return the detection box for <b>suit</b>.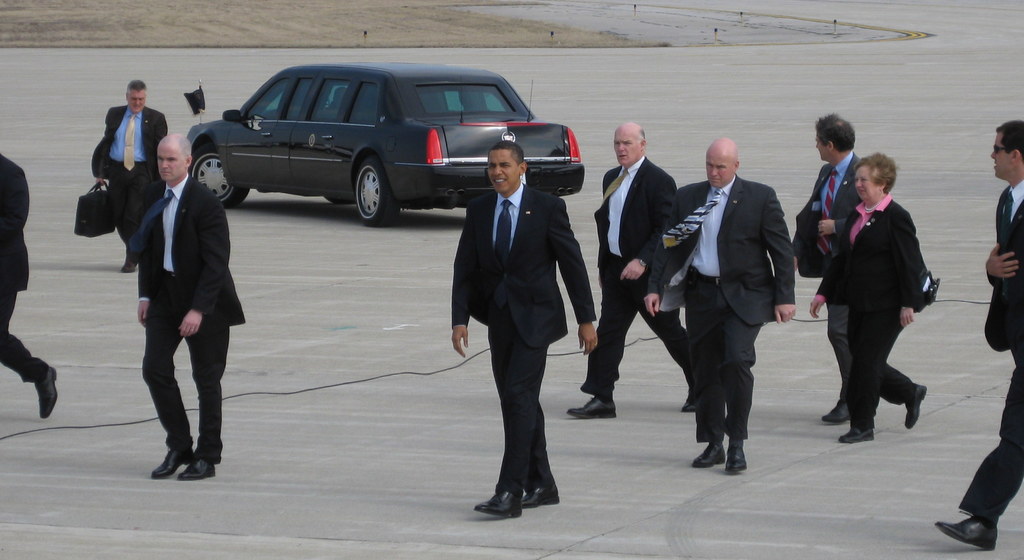
{"left": 93, "top": 106, "right": 168, "bottom": 249}.
